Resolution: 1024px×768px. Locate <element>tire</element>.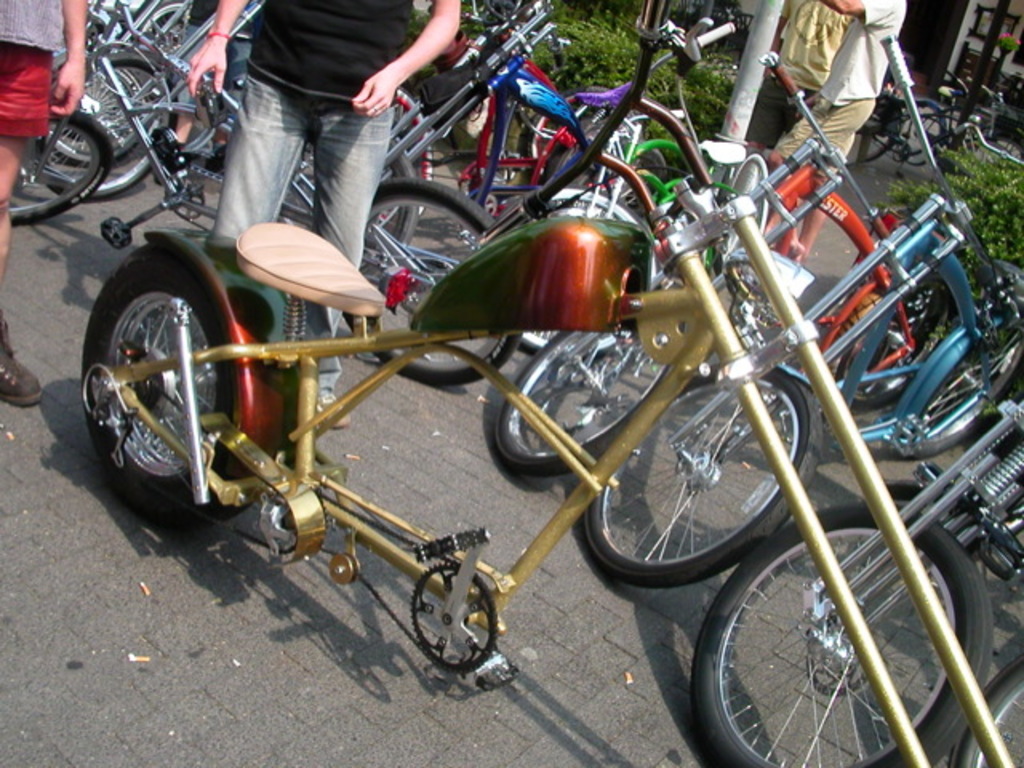
[883, 90, 938, 166].
